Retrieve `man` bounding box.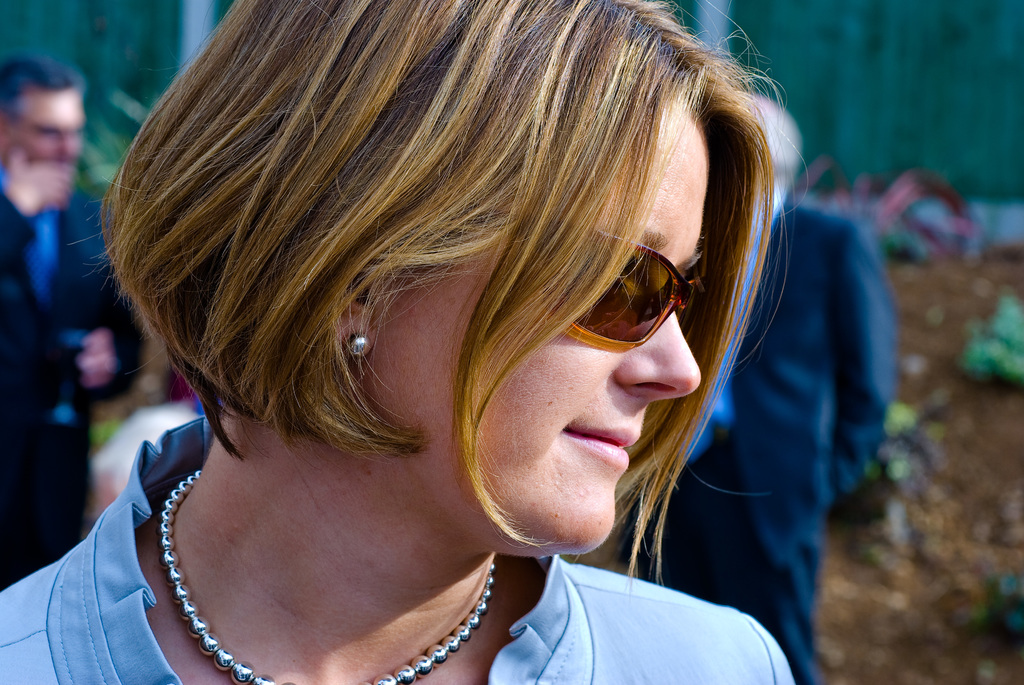
Bounding box: {"left": 0, "top": 49, "right": 163, "bottom": 588}.
